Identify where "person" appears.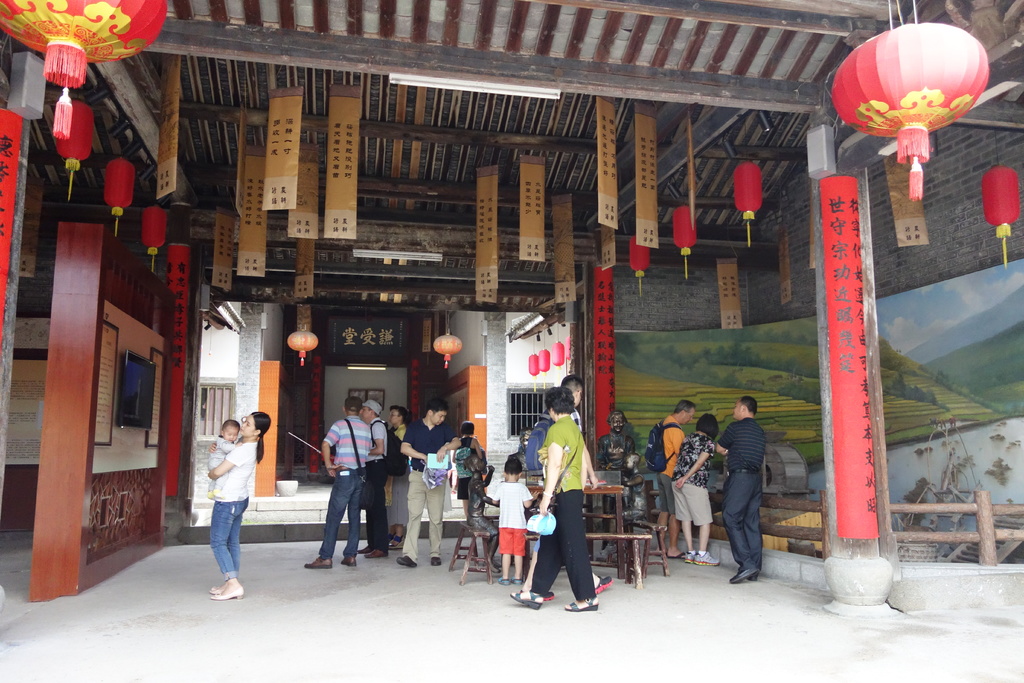
Appears at <region>385, 404, 416, 546</region>.
